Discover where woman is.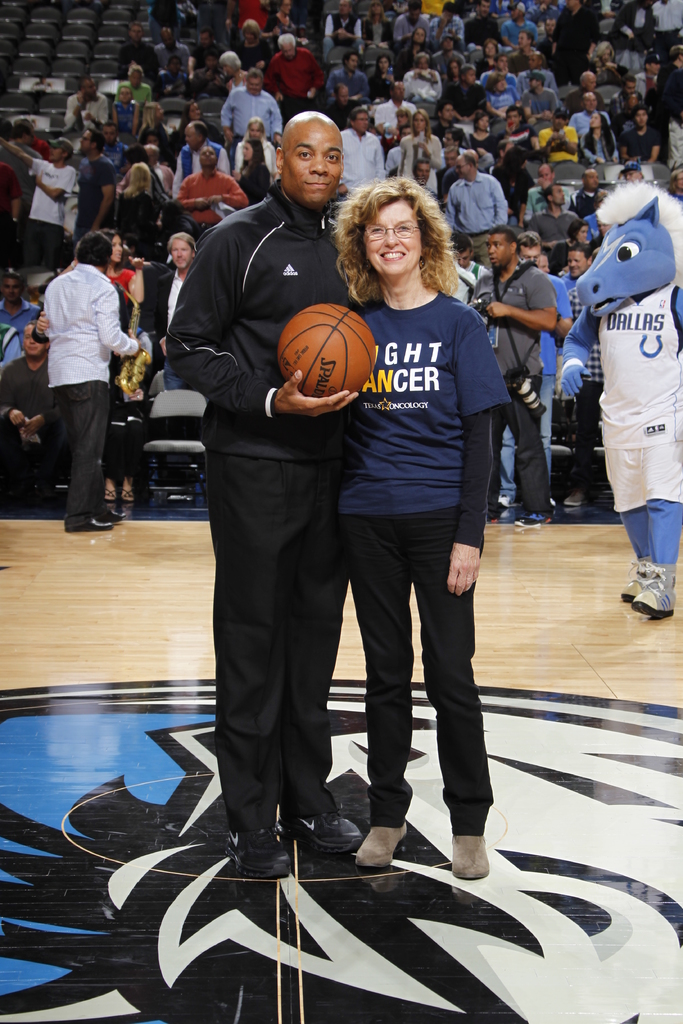
Discovered at [97,230,137,305].
